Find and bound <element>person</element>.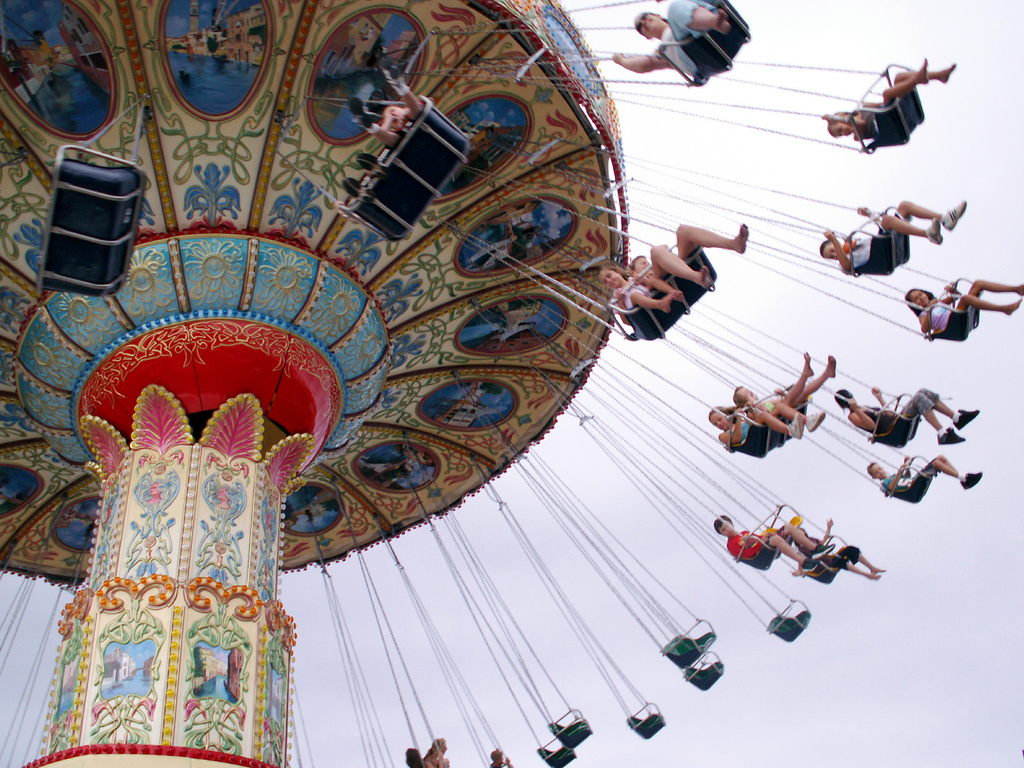
Bound: bbox=(705, 404, 828, 447).
